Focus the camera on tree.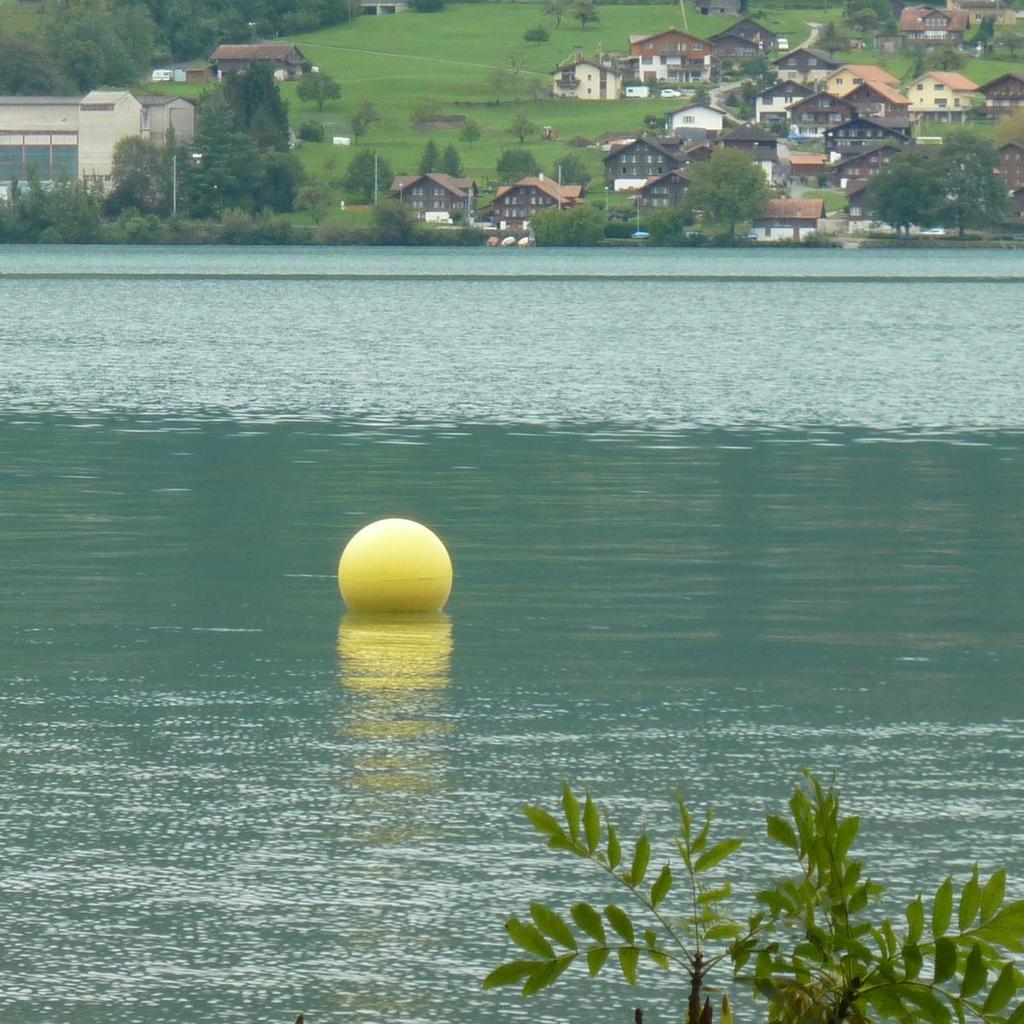
Focus region: [557,155,591,194].
